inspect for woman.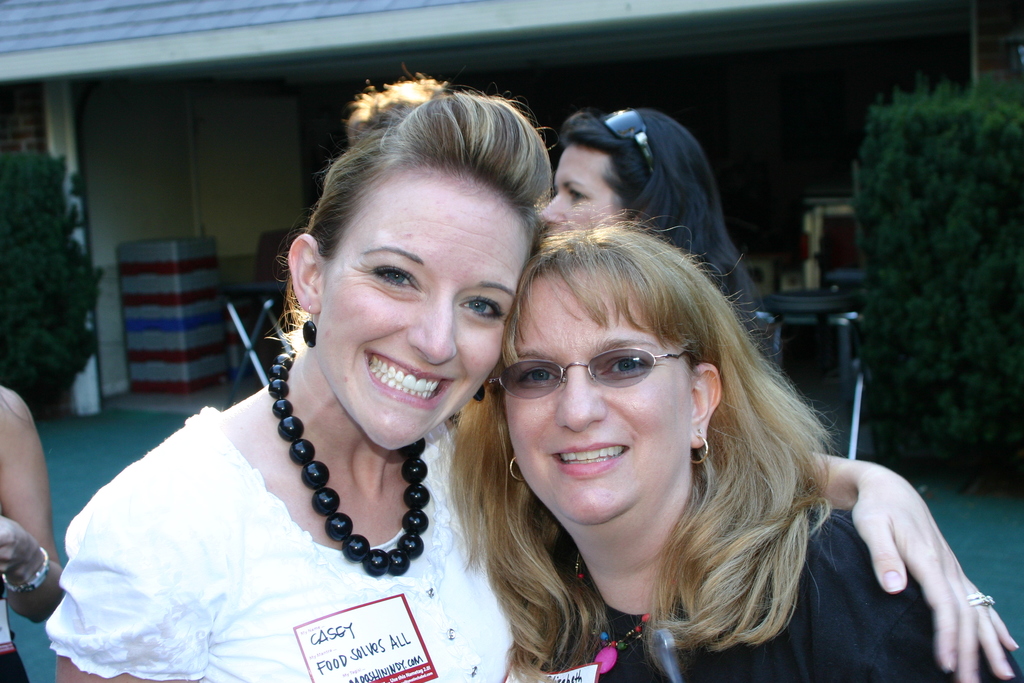
Inspection: [51,63,1014,682].
